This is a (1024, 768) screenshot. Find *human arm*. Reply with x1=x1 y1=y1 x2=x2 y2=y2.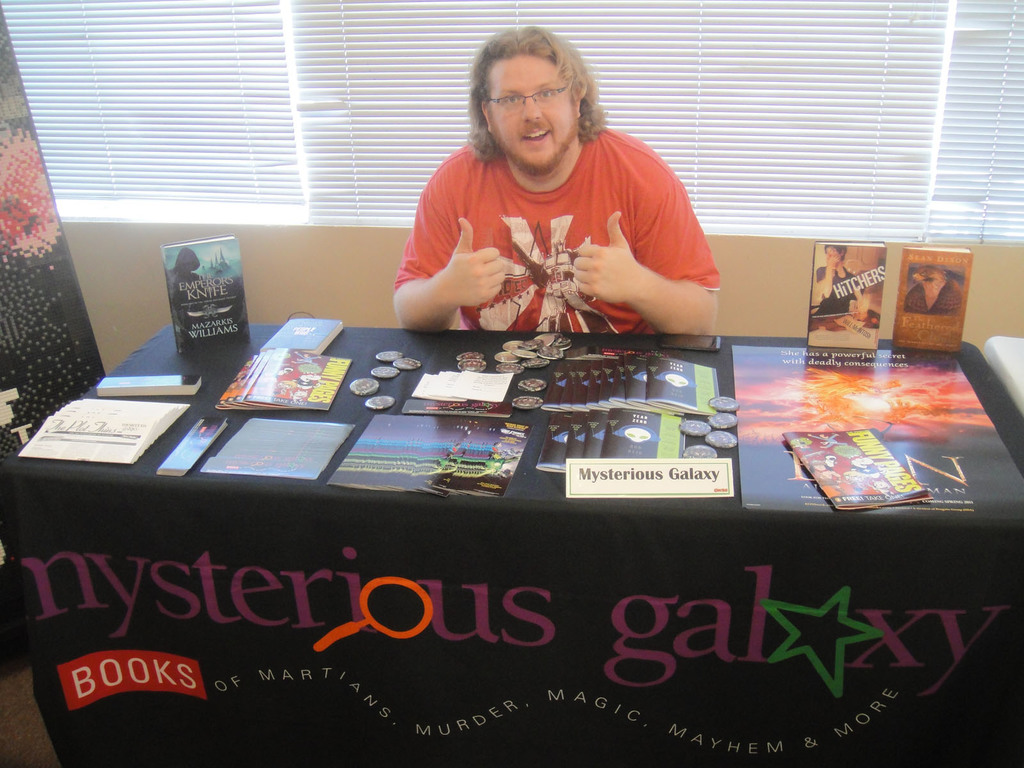
x1=814 y1=253 x2=844 y2=297.
